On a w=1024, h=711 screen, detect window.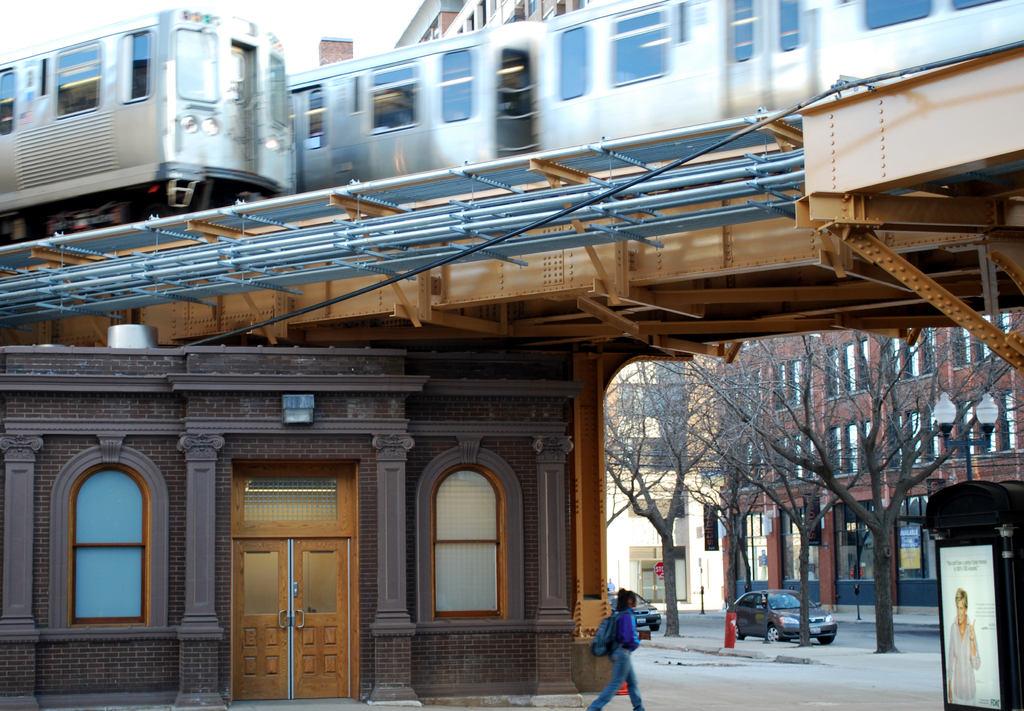
{"x1": 76, "y1": 466, "x2": 138, "y2": 634}.
